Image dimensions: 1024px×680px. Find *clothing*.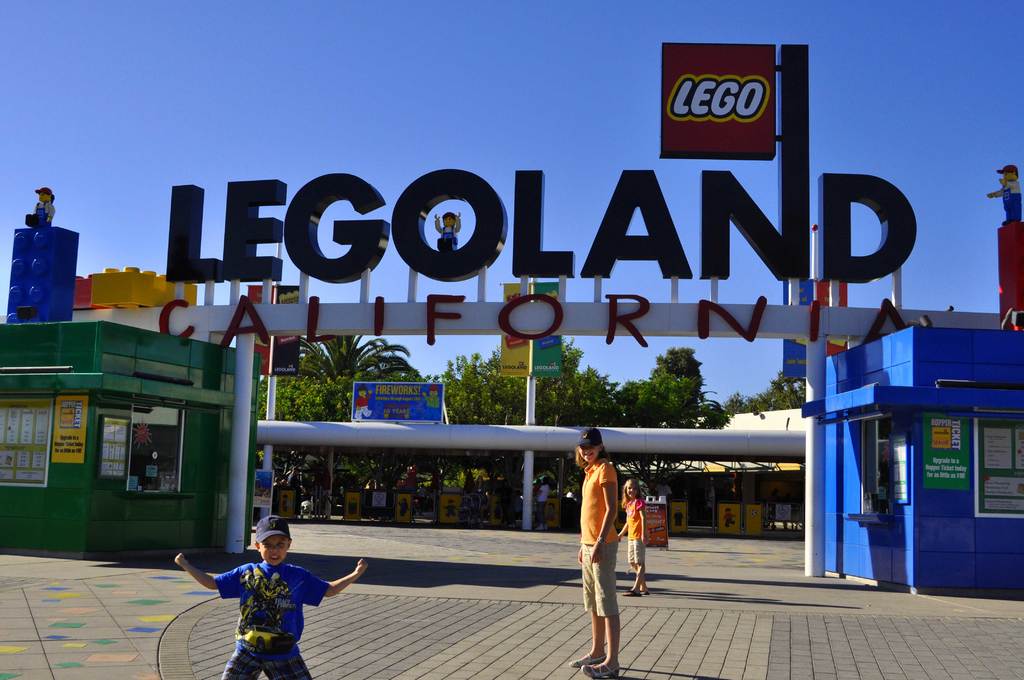
<box>539,485,554,524</box>.
